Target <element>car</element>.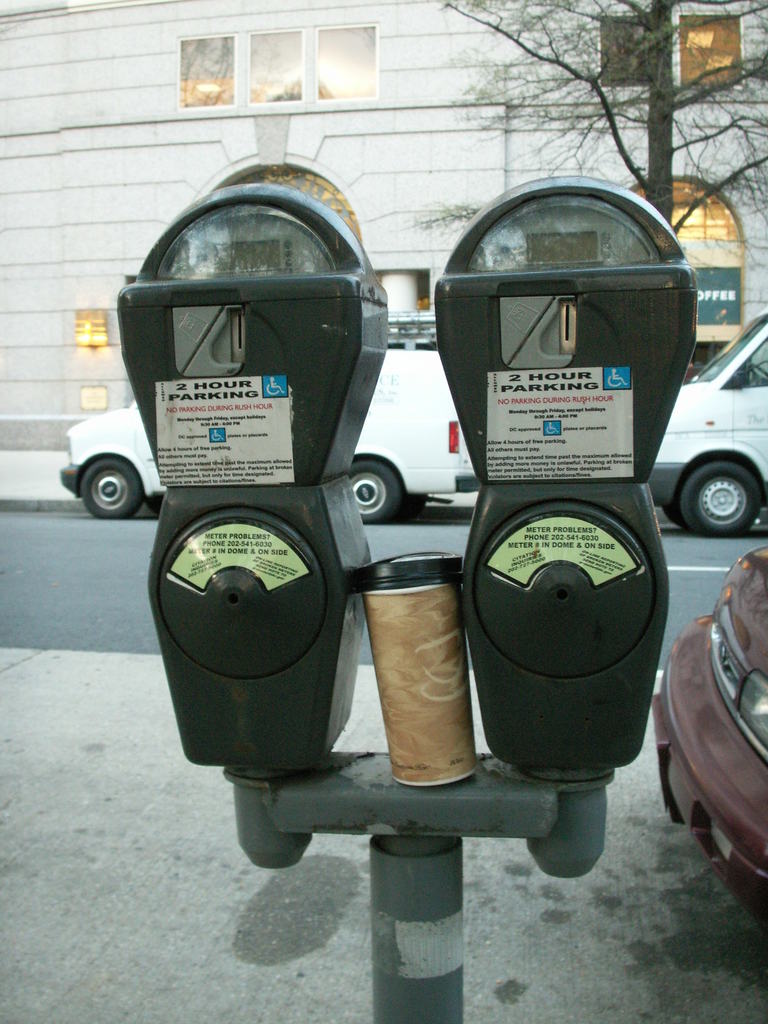
Target region: rect(649, 312, 767, 538).
